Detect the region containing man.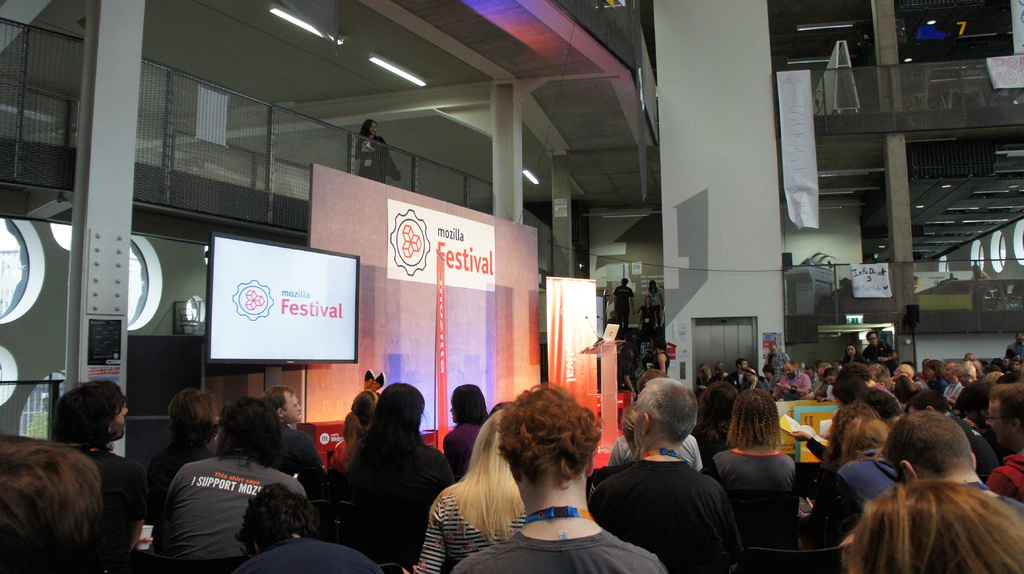
[166, 403, 301, 573].
